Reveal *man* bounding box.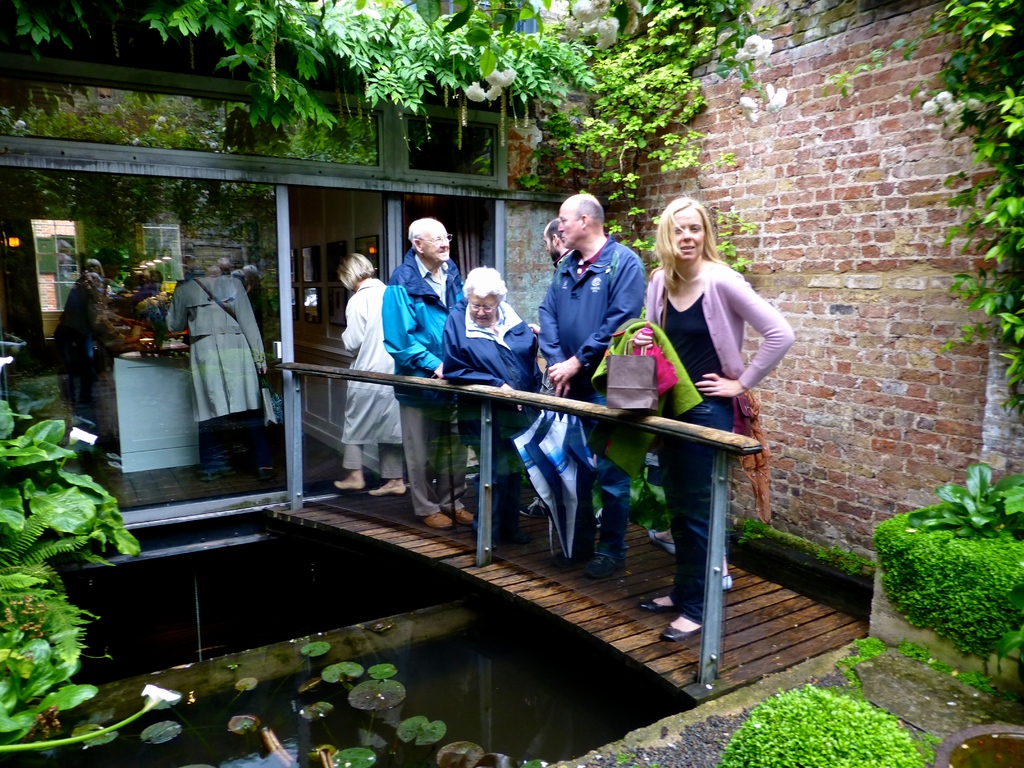
Revealed: BBox(534, 191, 648, 580).
